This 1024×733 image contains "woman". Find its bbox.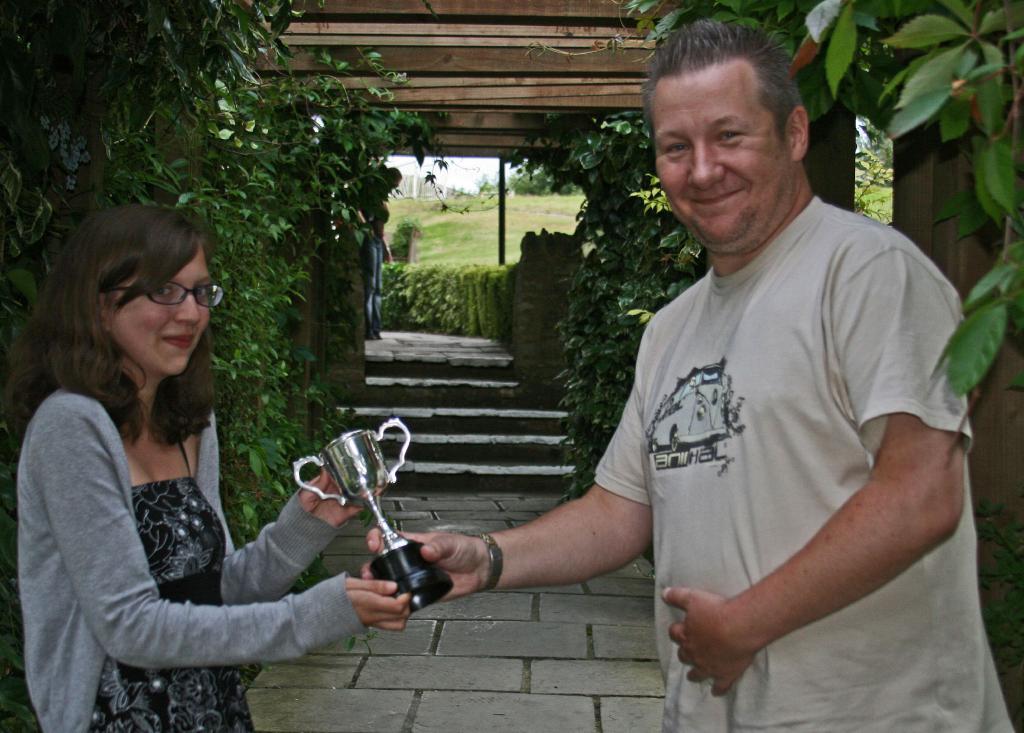
pyautogui.locateOnScreen(360, 166, 403, 341).
